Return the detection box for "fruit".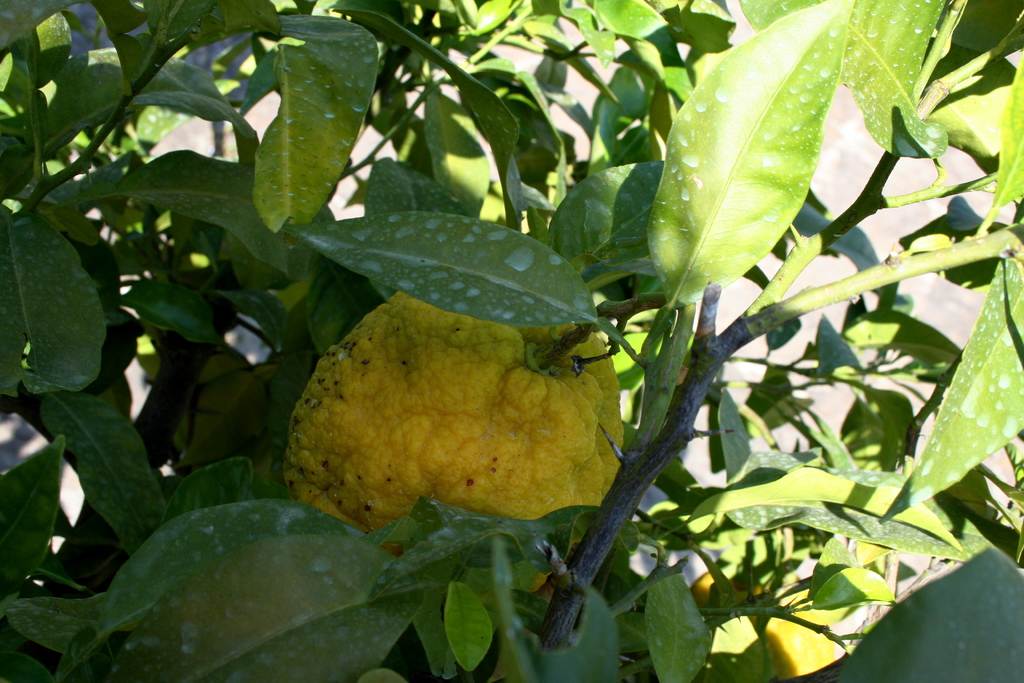
crop(282, 284, 624, 593).
